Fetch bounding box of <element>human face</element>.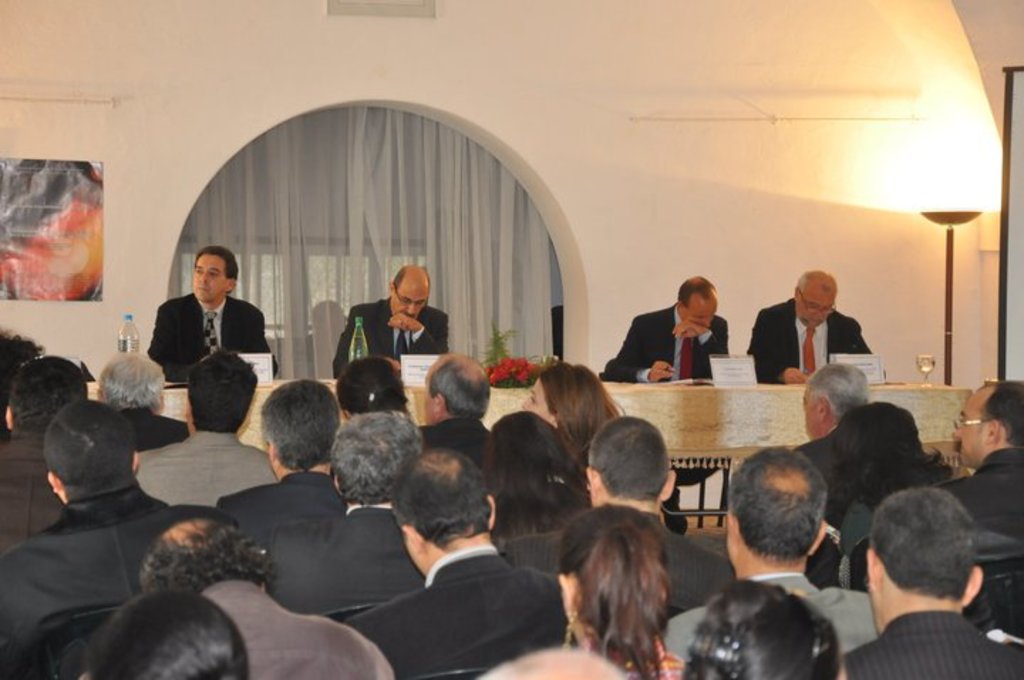
Bbox: [193, 256, 226, 300].
